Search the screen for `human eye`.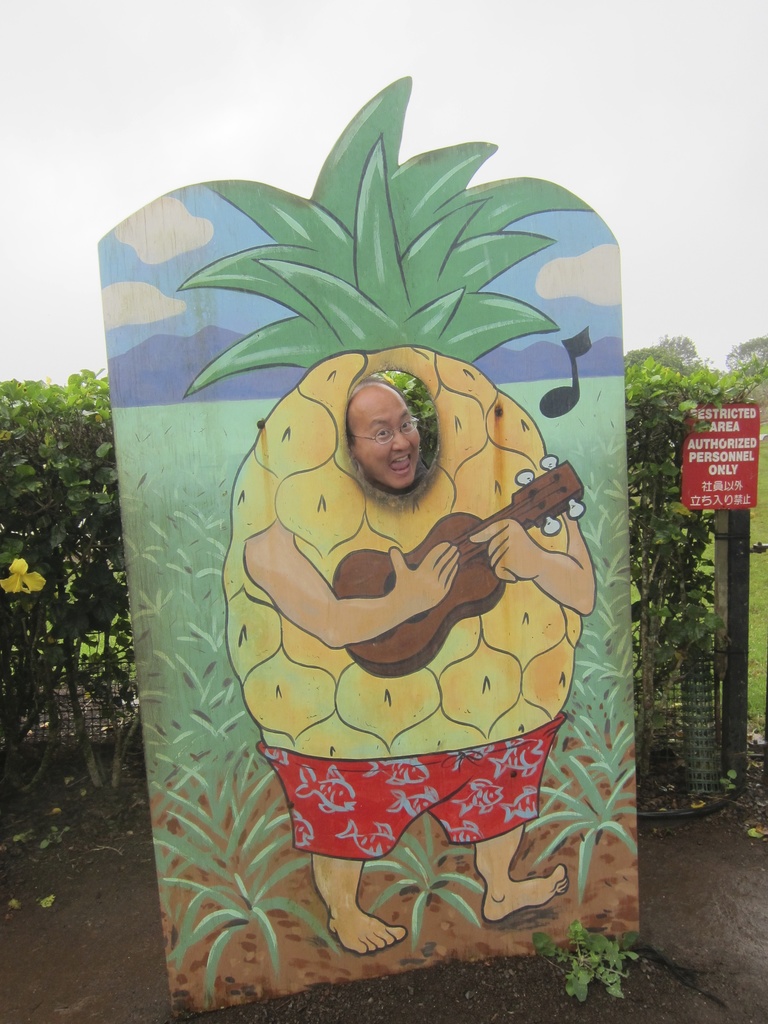
Found at region(401, 418, 413, 430).
